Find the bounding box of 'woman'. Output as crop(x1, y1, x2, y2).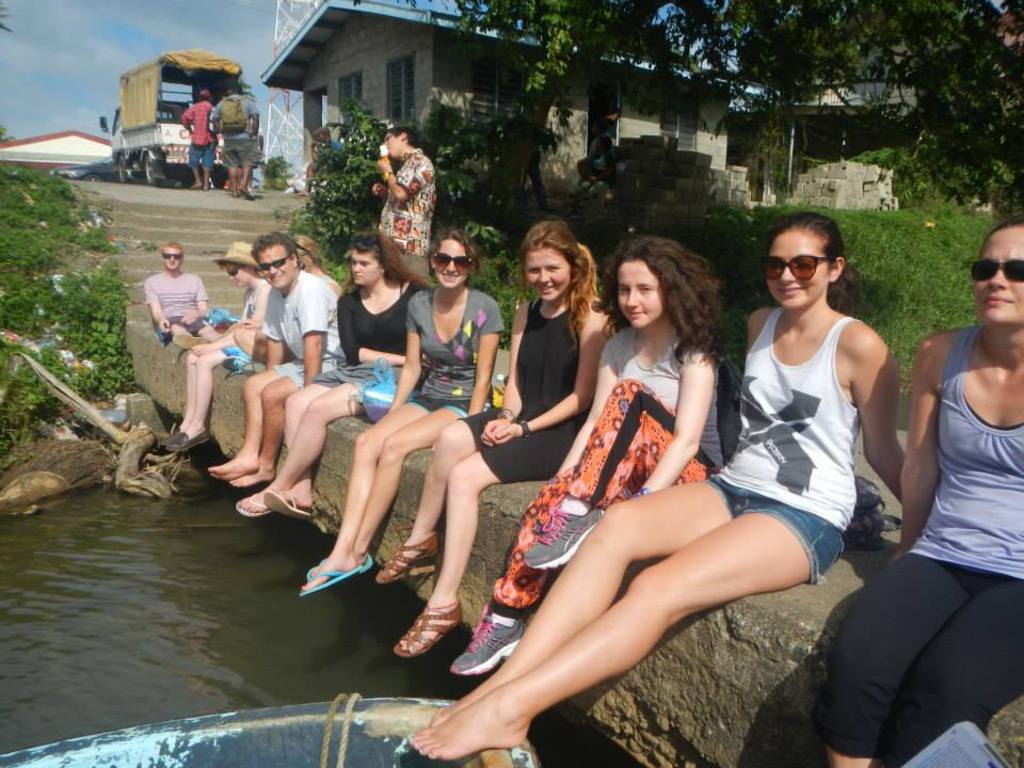
crop(447, 230, 732, 683).
